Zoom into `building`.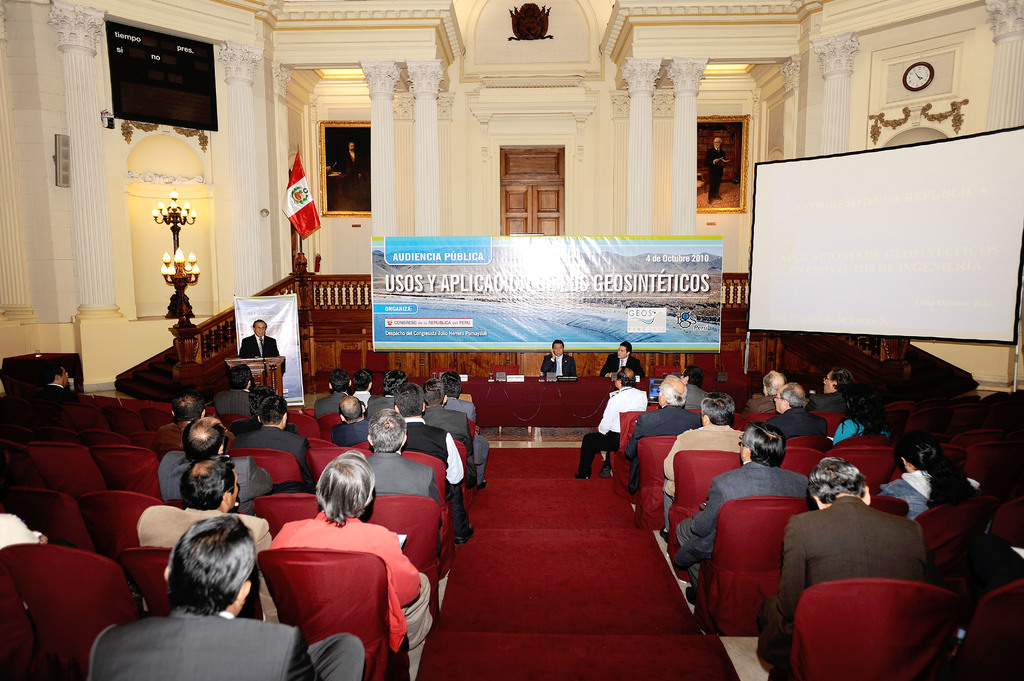
Zoom target: {"x1": 0, "y1": 0, "x2": 1022, "y2": 680}.
